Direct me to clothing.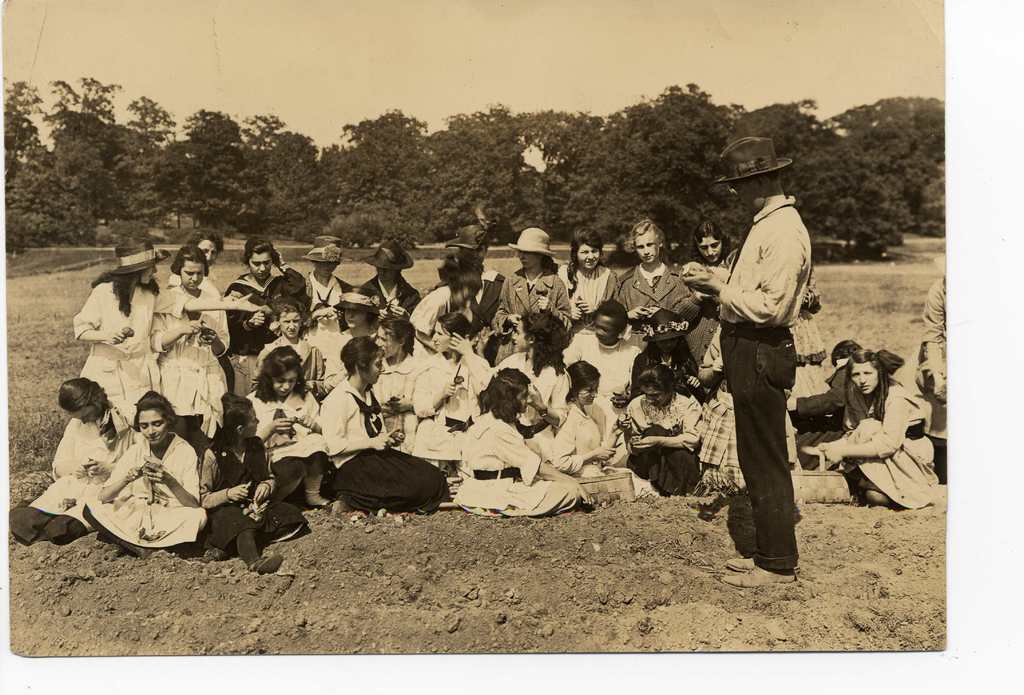
Direction: region(308, 356, 452, 513).
